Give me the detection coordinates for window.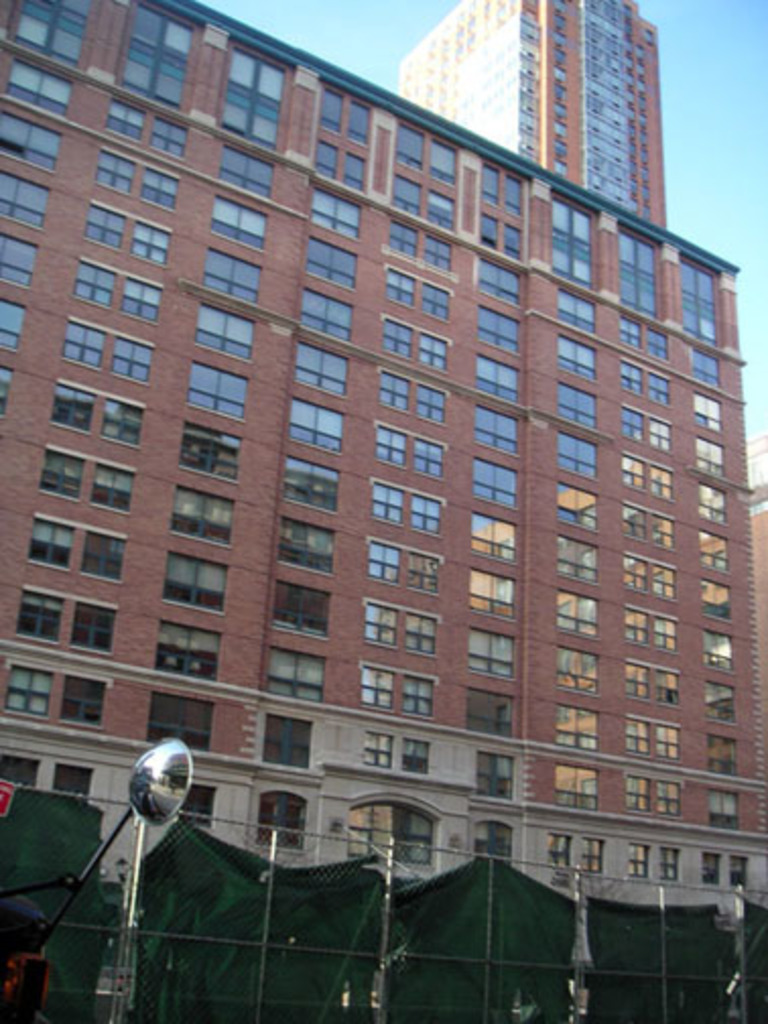
select_region(549, 484, 595, 526).
